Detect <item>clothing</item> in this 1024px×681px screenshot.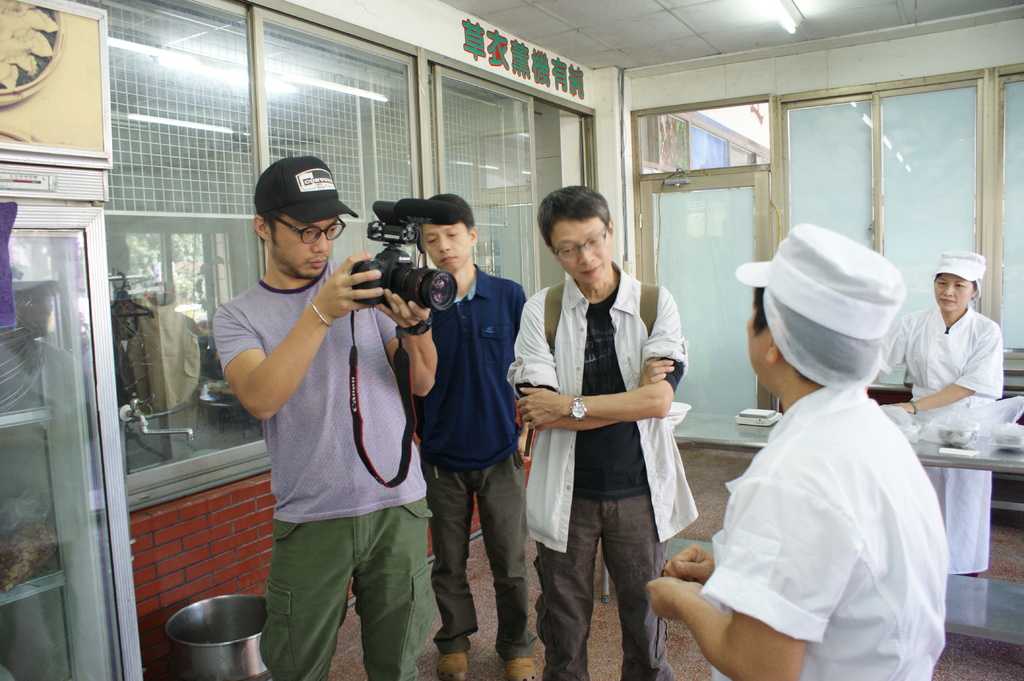
Detection: [x1=877, y1=303, x2=1004, y2=577].
